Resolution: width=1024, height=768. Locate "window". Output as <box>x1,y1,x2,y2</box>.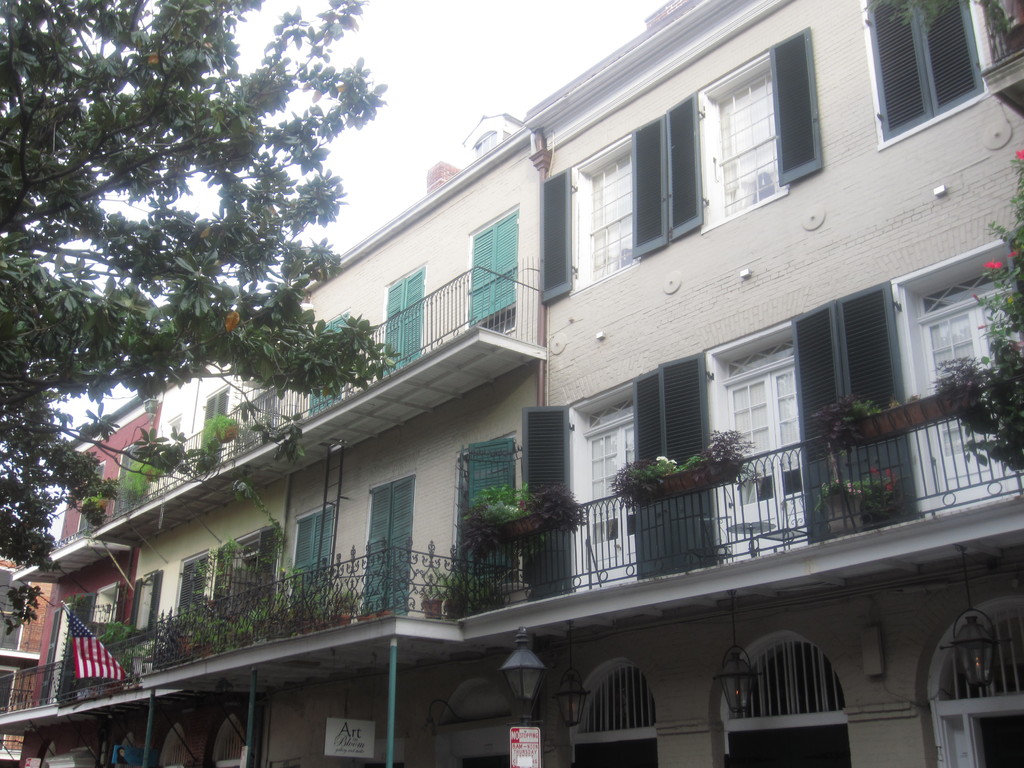
<box>540,166,575,290</box>.
